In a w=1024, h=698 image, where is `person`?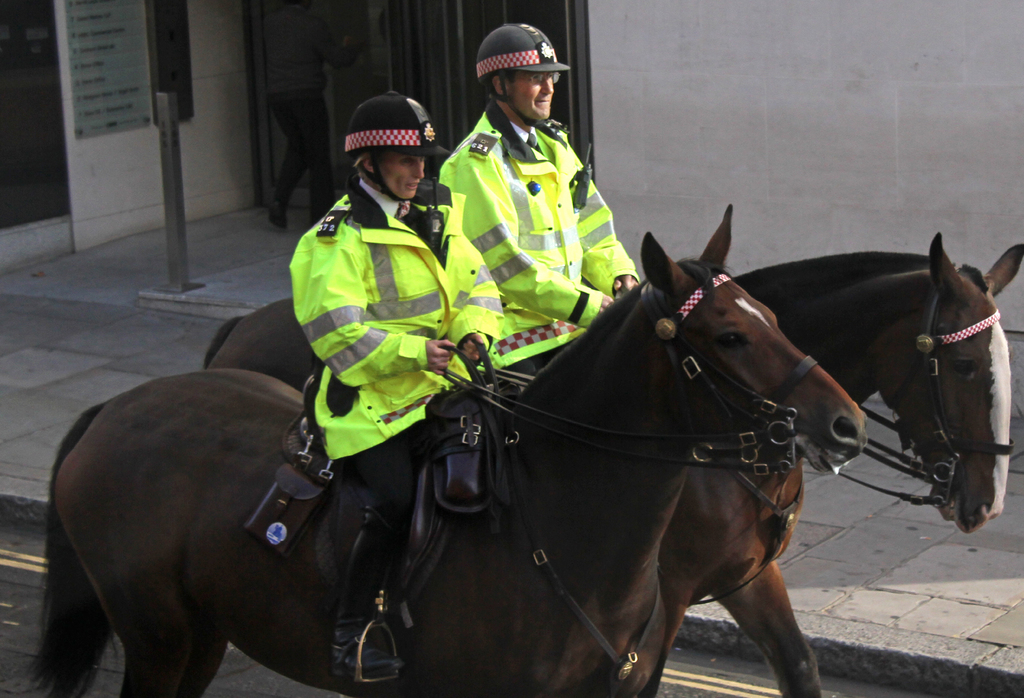
x1=291 y1=90 x2=524 y2=667.
